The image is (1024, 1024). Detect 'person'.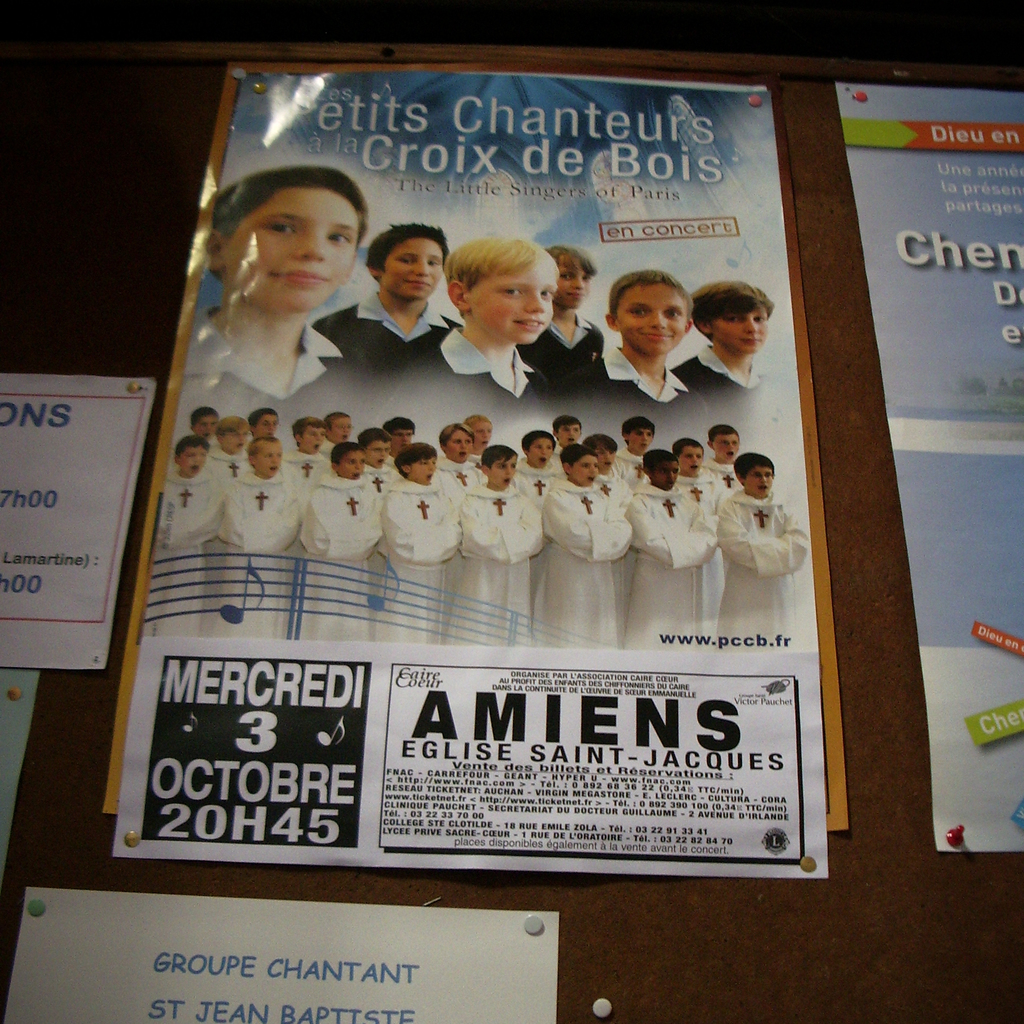
Detection: {"x1": 390, "y1": 412, "x2": 417, "y2": 463}.
